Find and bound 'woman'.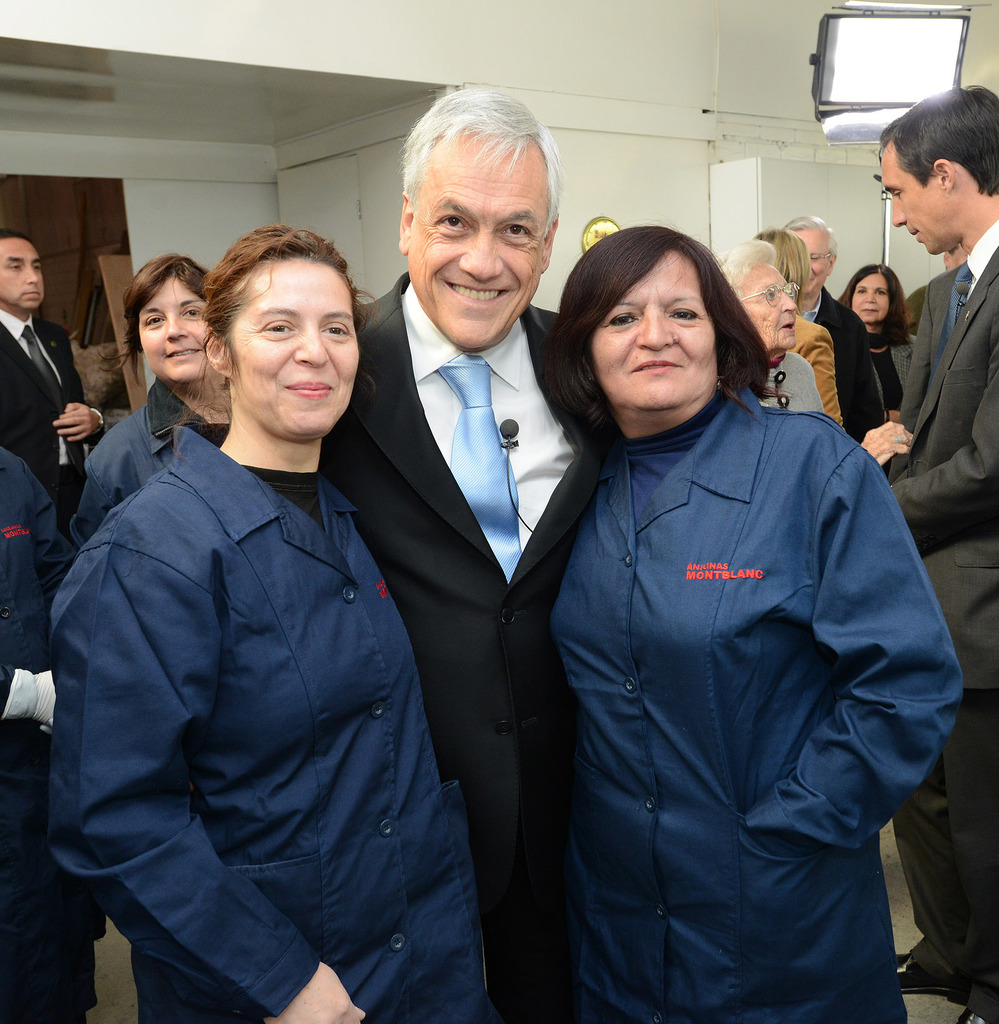
Bound: 843, 265, 917, 433.
